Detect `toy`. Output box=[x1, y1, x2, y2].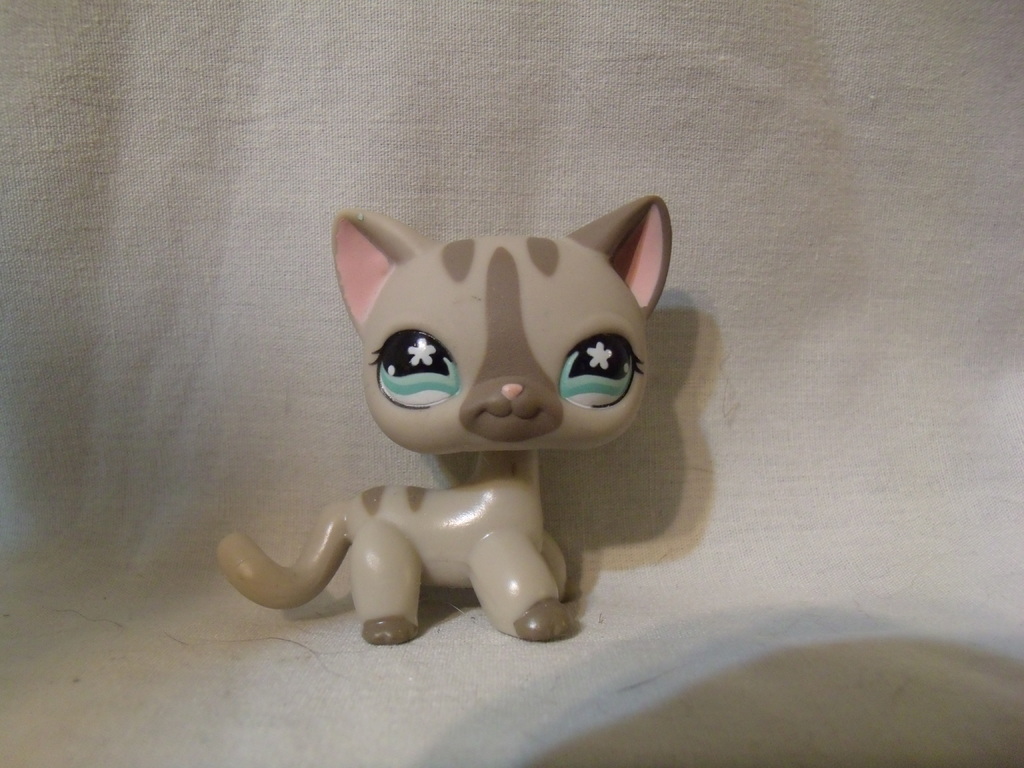
box=[230, 194, 701, 647].
